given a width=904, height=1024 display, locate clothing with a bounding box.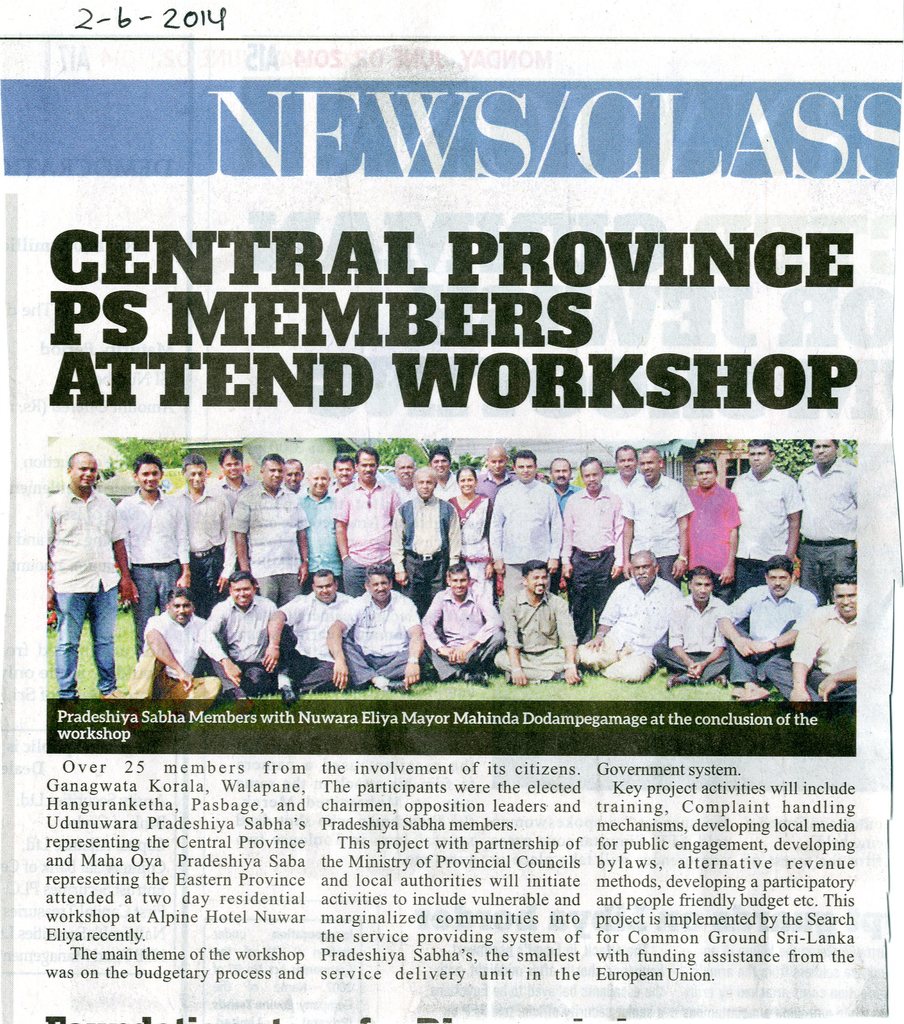
Located: locate(493, 588, 574, 685).
